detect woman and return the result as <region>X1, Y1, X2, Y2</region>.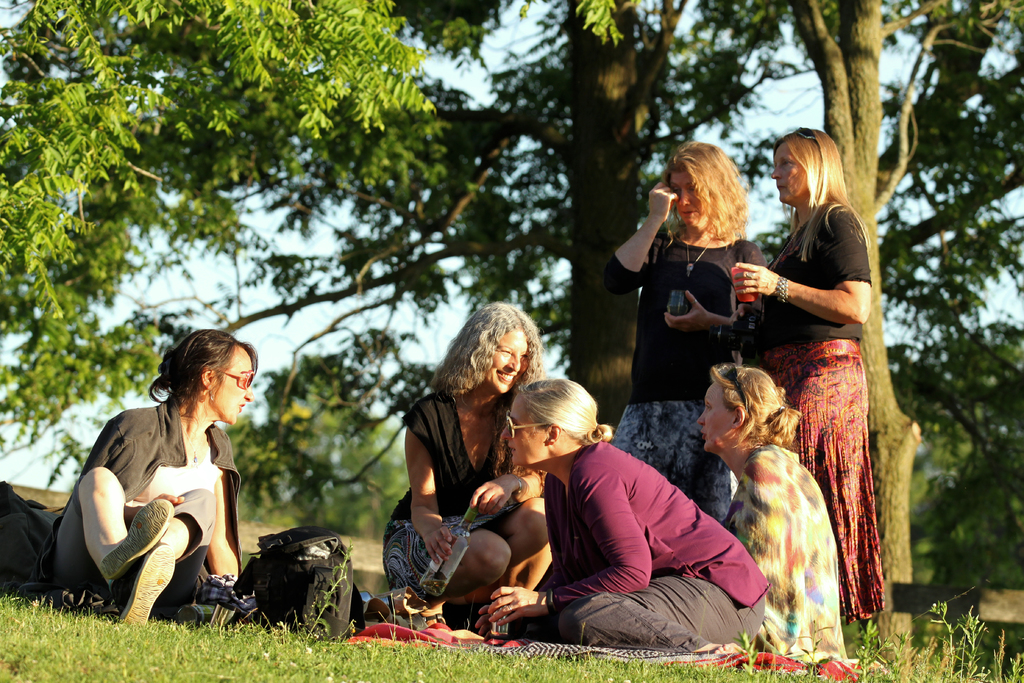
<region>727, 129, 882, 621</region>.
